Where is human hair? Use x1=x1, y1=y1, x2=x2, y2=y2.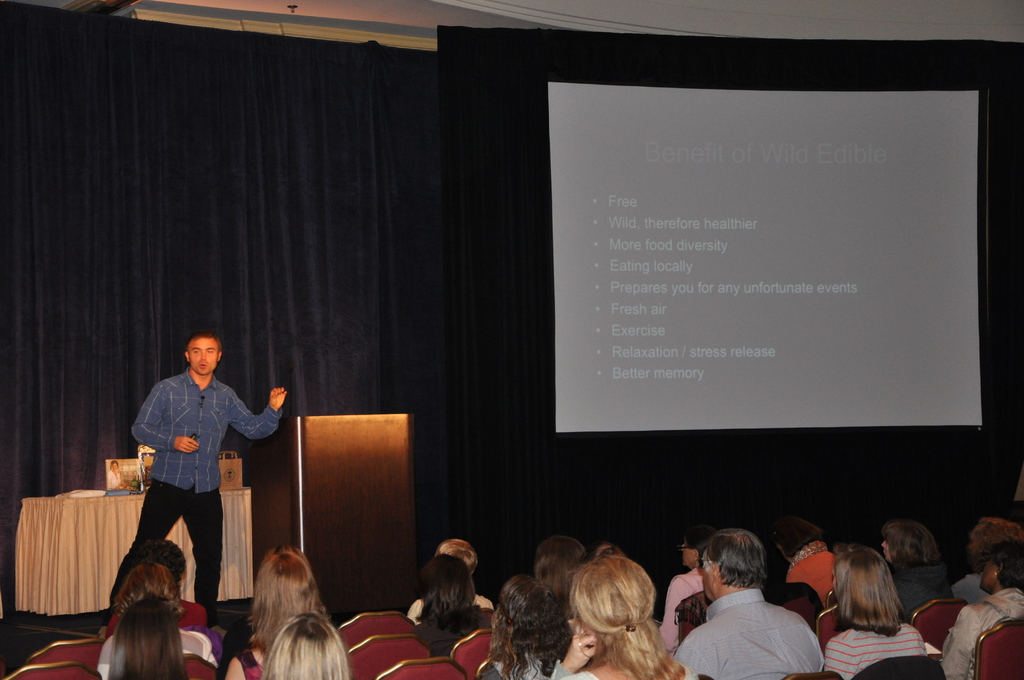
x1=184, y1=327, x2=225, y2=350.
